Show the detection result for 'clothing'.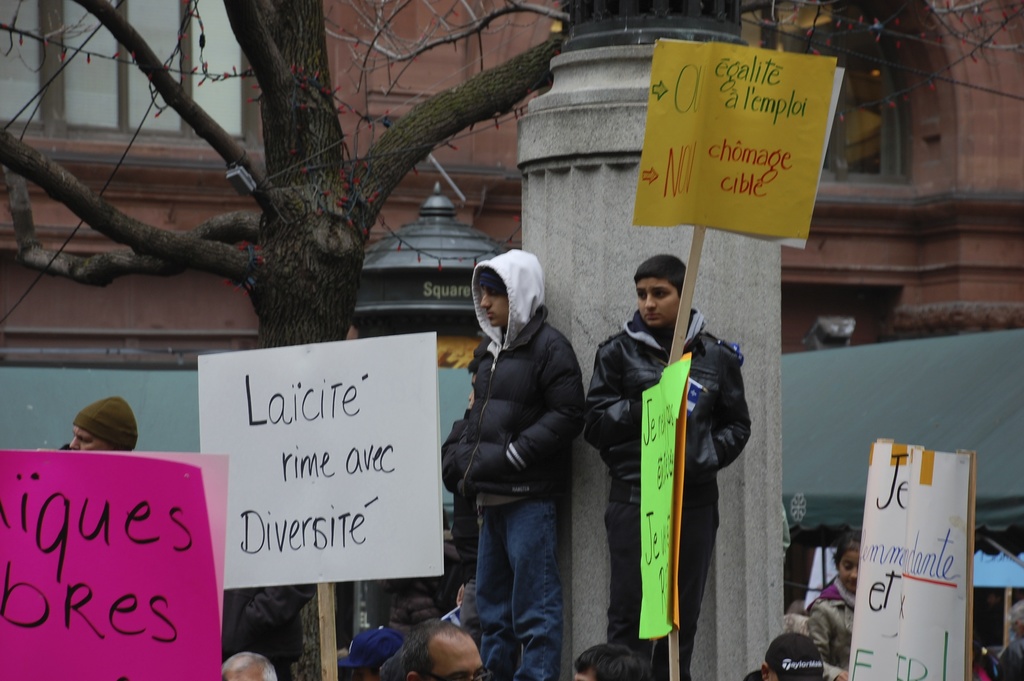
[804, 577, 858, 680].
